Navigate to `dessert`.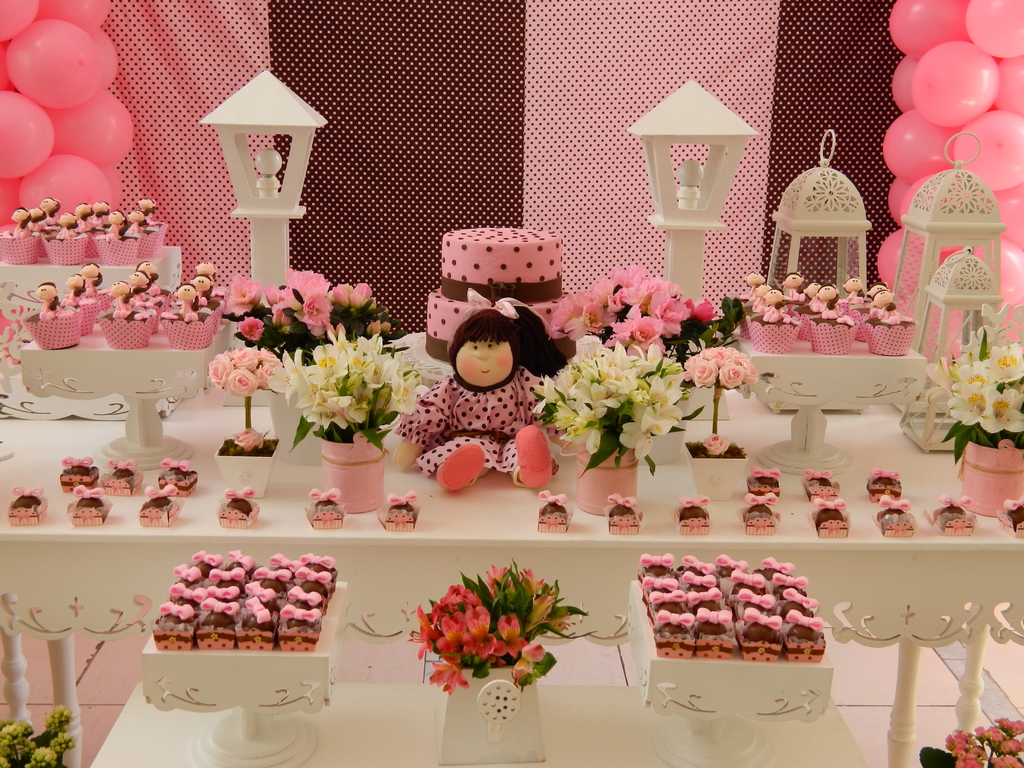
Navigation target: crop(744, 463, 783, 504).
